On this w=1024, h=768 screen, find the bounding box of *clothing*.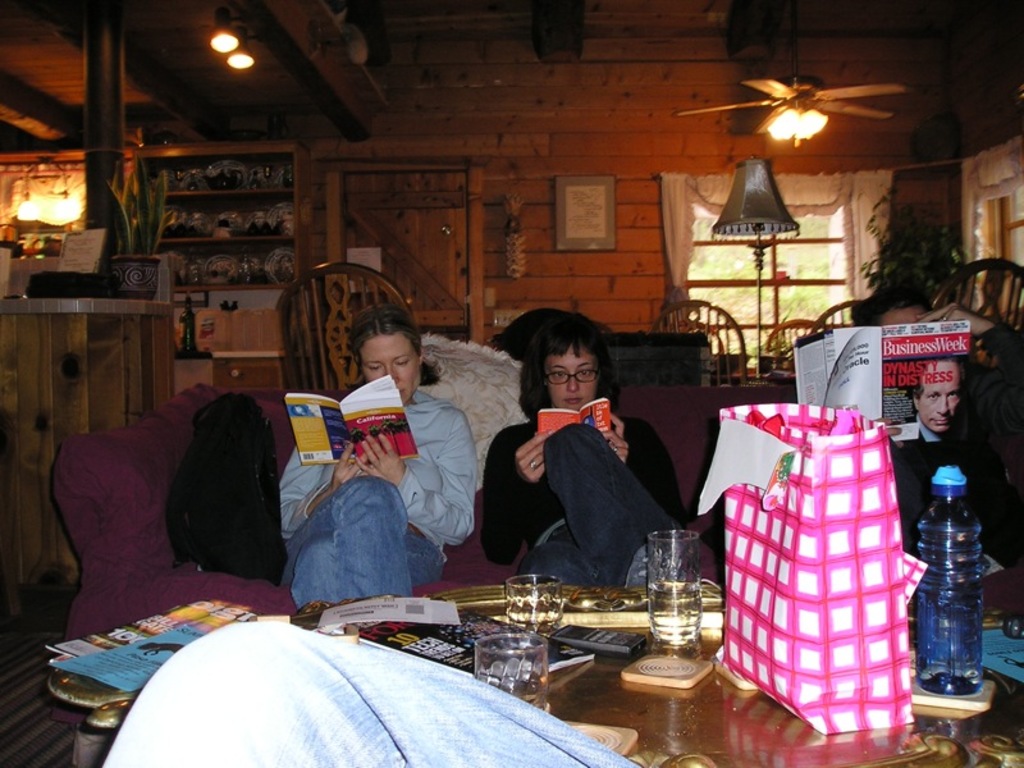
Bounding box: (left=275, top=389, right=476, bottom=605).
